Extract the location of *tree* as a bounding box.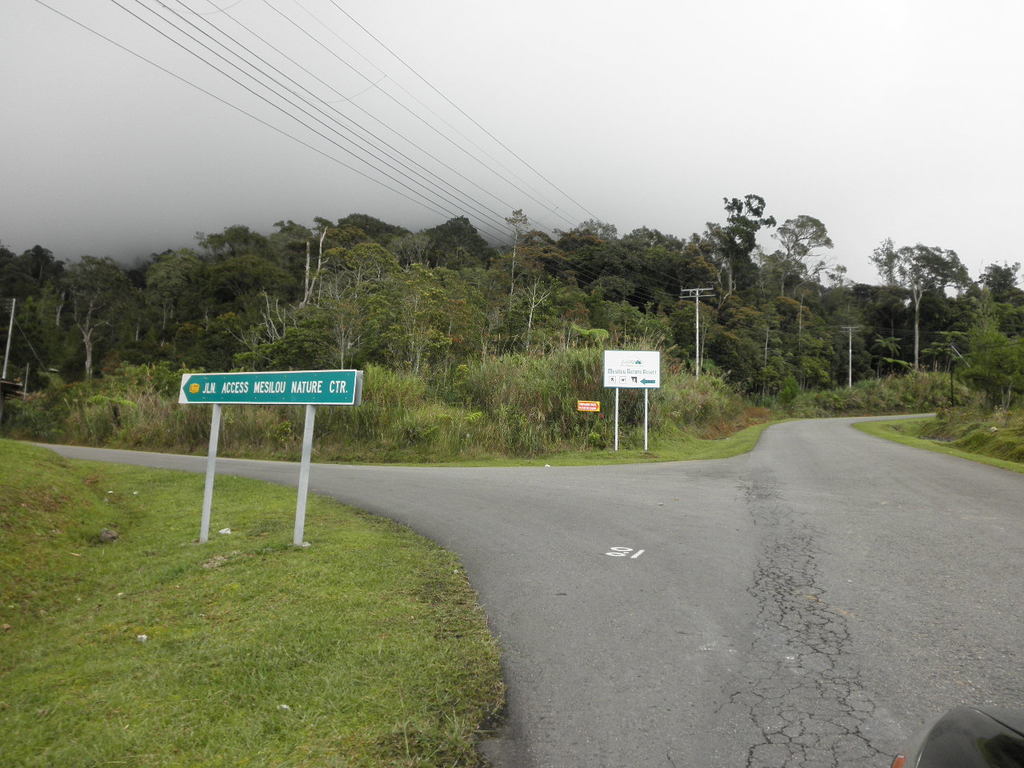
box=[32, 263, 72, 372].
